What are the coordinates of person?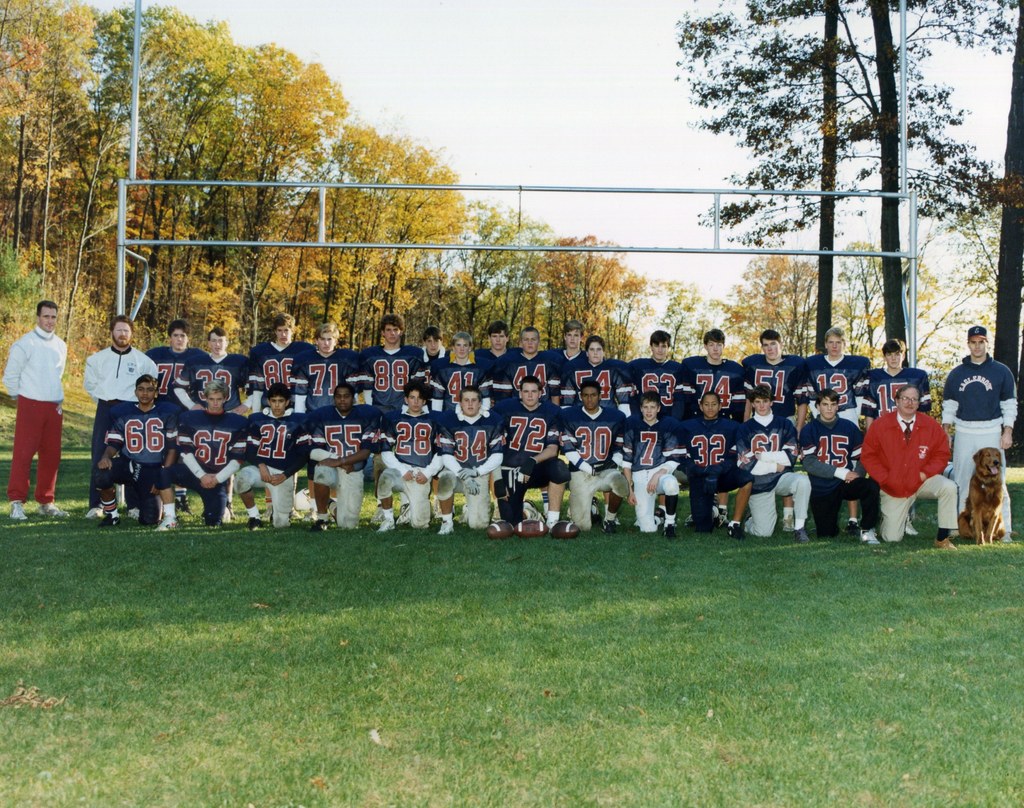
[500, 373, 574, 539].
